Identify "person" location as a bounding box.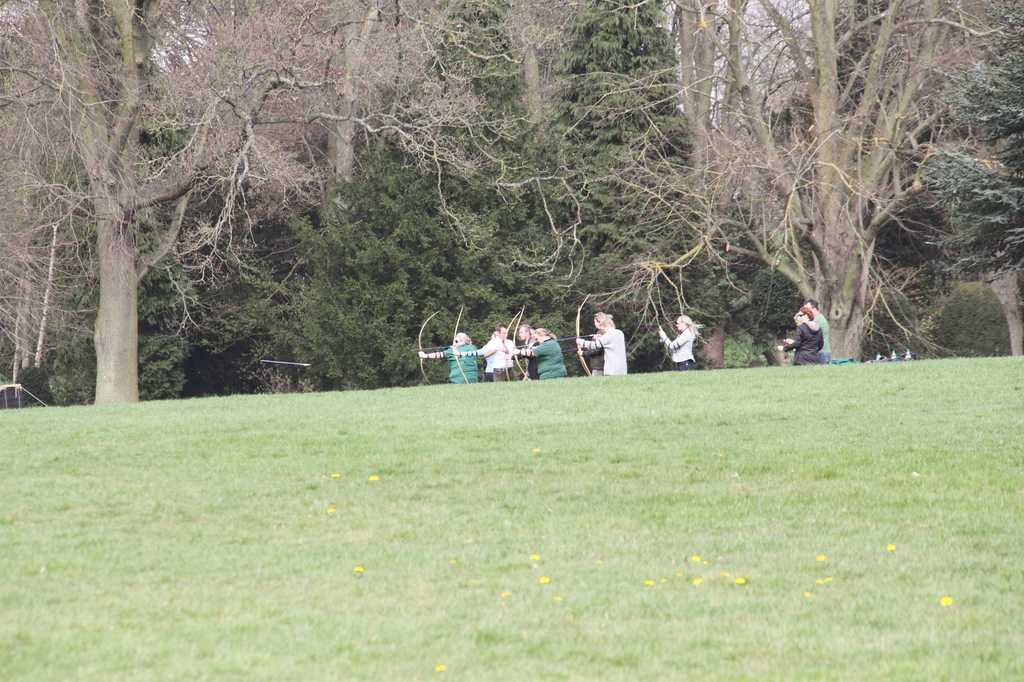
box(657, 315, 701, 368).
